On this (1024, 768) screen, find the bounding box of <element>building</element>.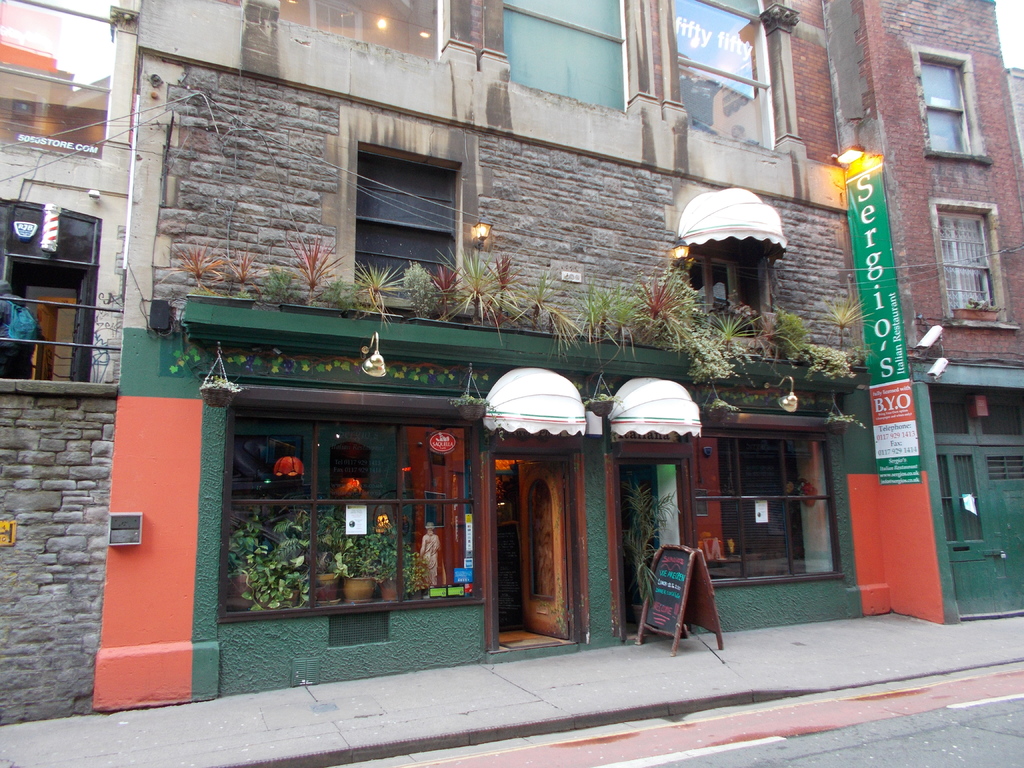
Bounding box: Rect(862, 0, 1023, 615).
